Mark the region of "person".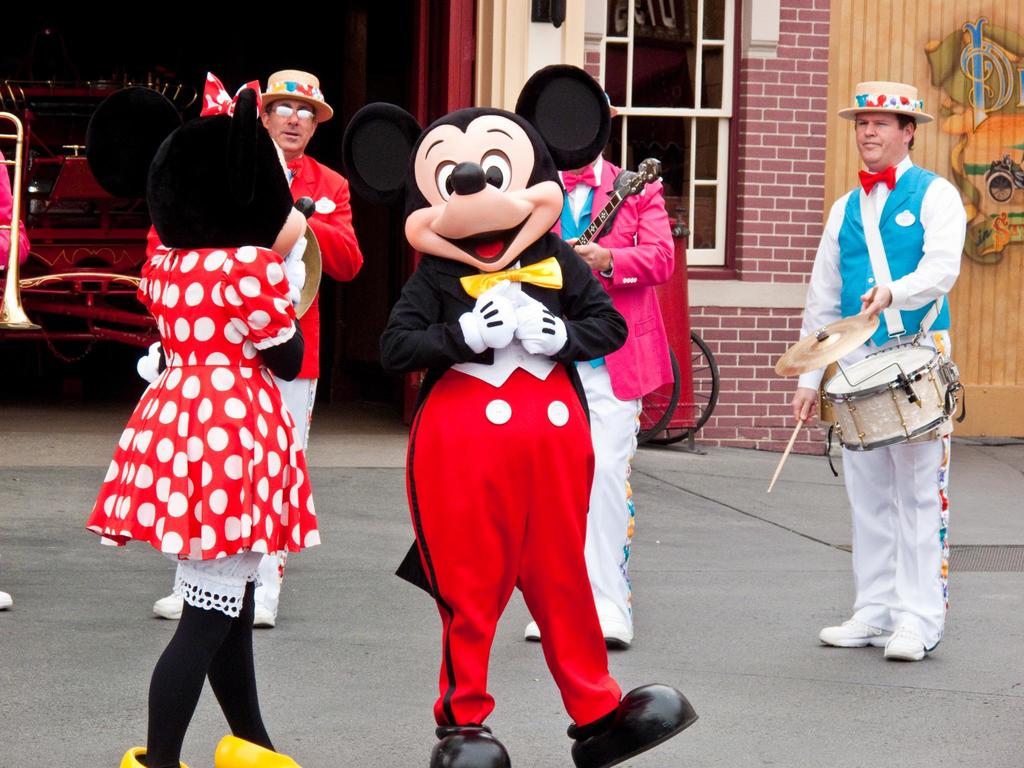
Region: bbox=[781, 71, 980, 669].
